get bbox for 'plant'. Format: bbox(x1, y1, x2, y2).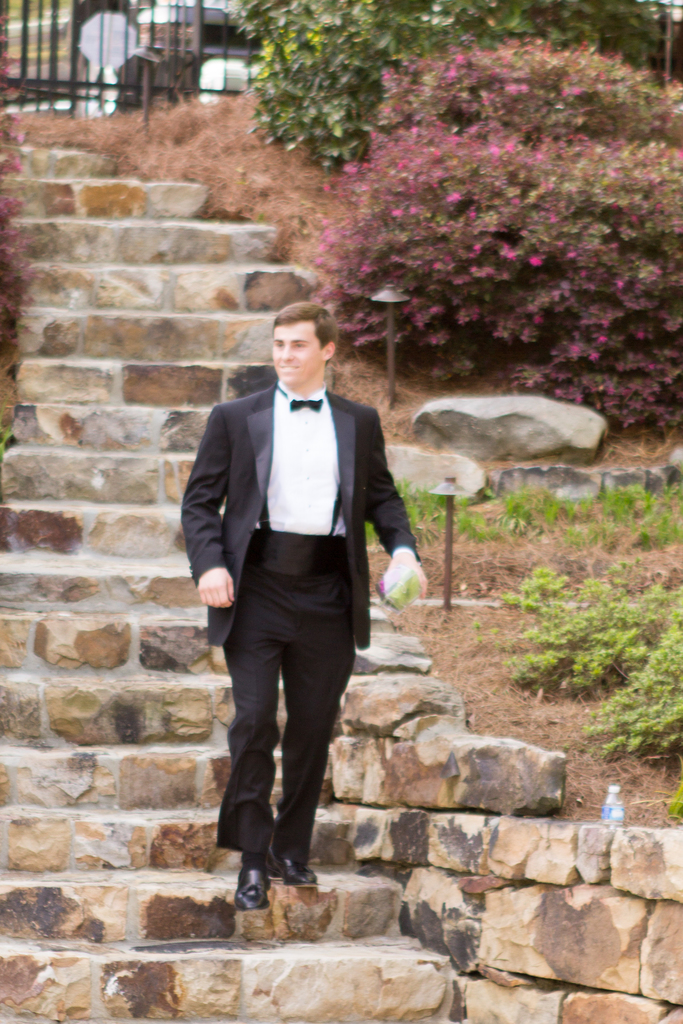
bbox(0, 76, 346, 305).
